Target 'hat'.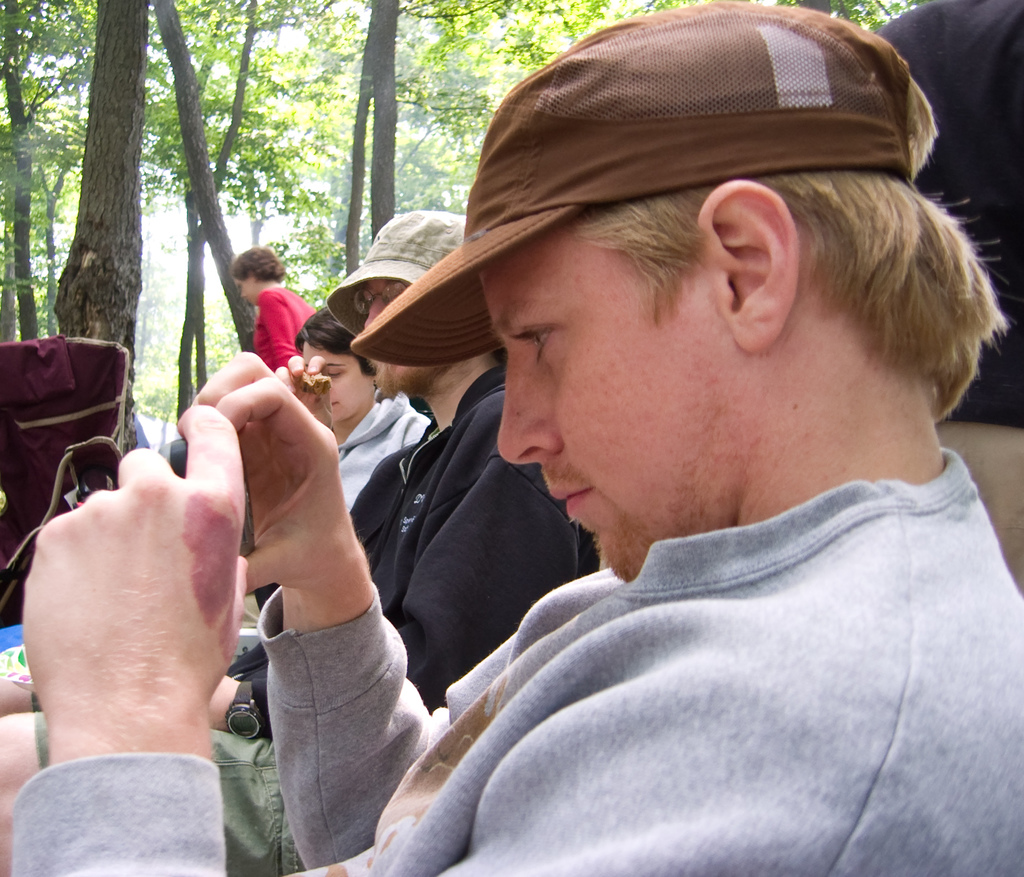
Target region: bbox=(324, 202, 468, 339).
